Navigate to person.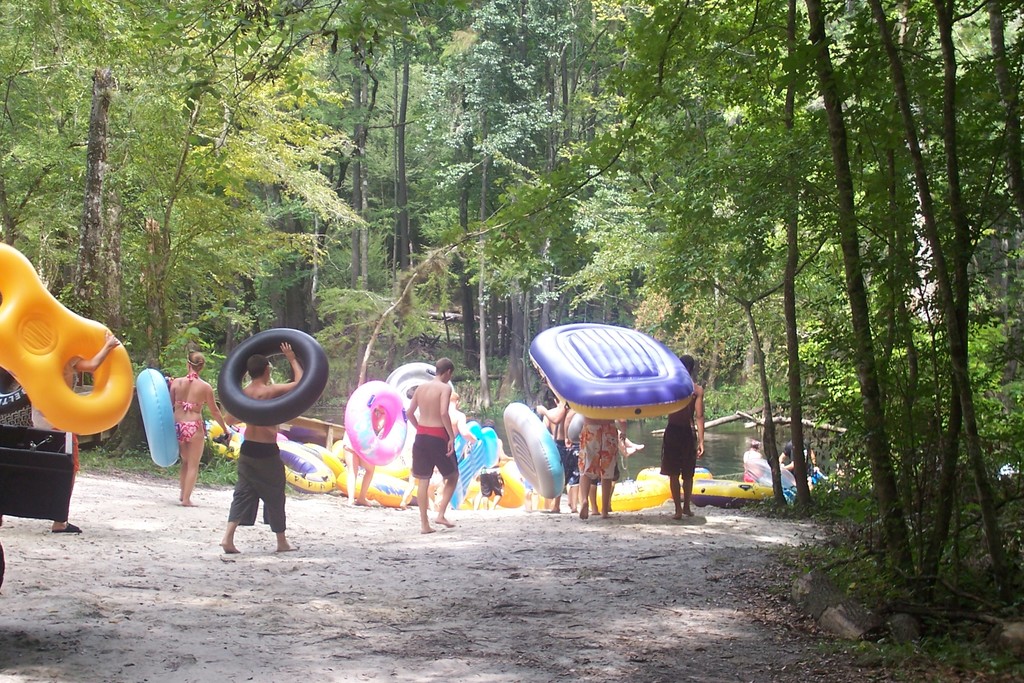
Navigation target: [x1=742, y1=439, x2=760, y2=480].
